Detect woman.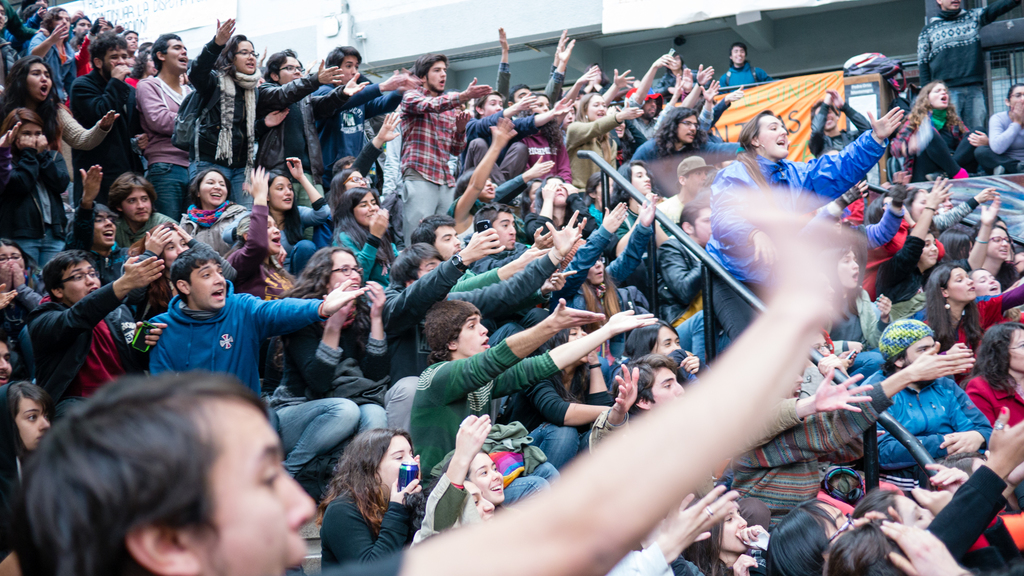
Detected at <region>968, 196, 1023, 290</region>.
